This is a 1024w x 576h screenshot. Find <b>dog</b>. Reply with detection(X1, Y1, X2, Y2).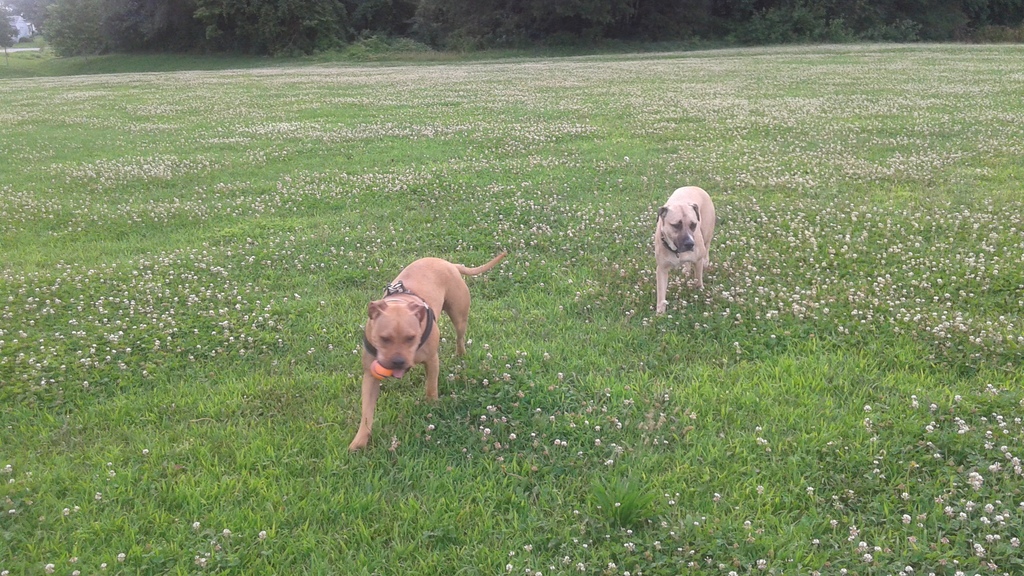
detection(349, 253, 504, 450).
